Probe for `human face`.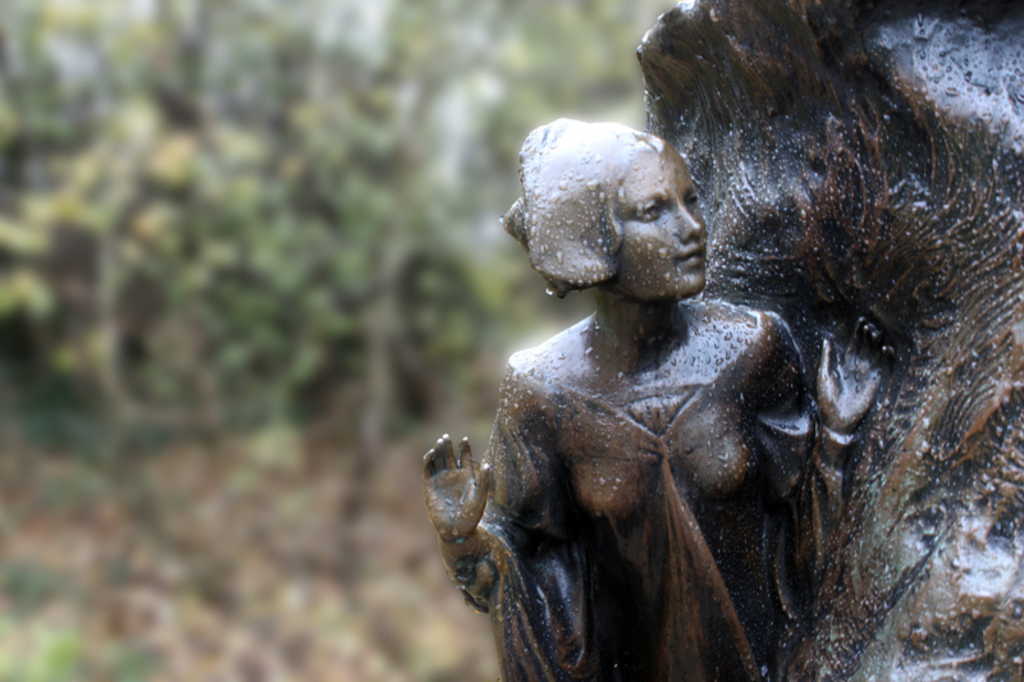
Probe result: crop(613, 143, 705, 293).
